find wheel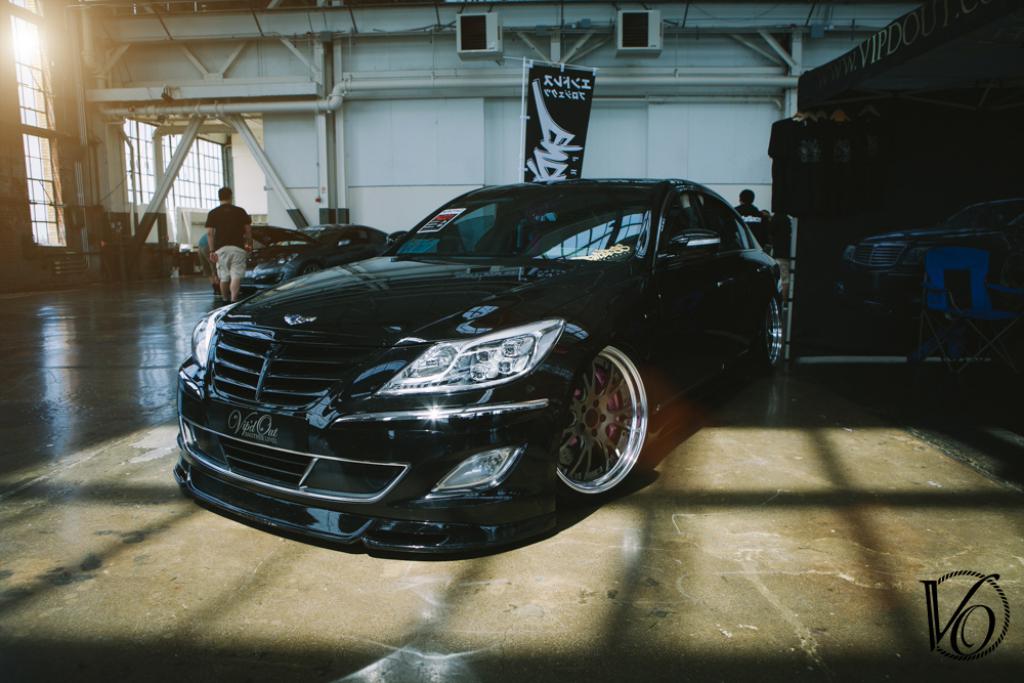
[757,298,780,371]
